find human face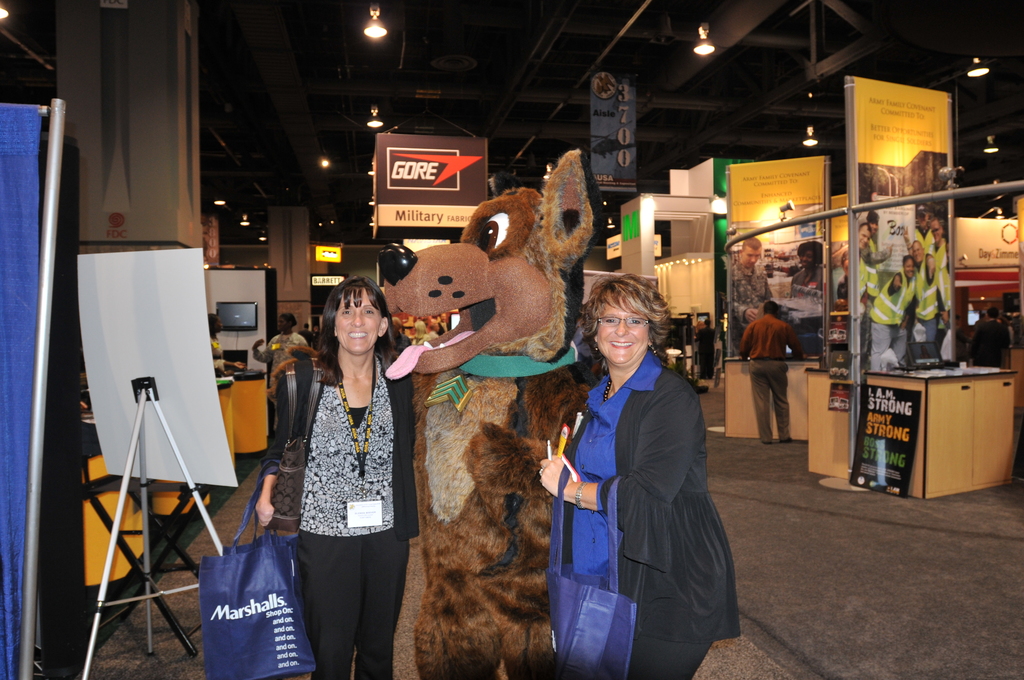
bbox=[854, 222, 870, 255]
